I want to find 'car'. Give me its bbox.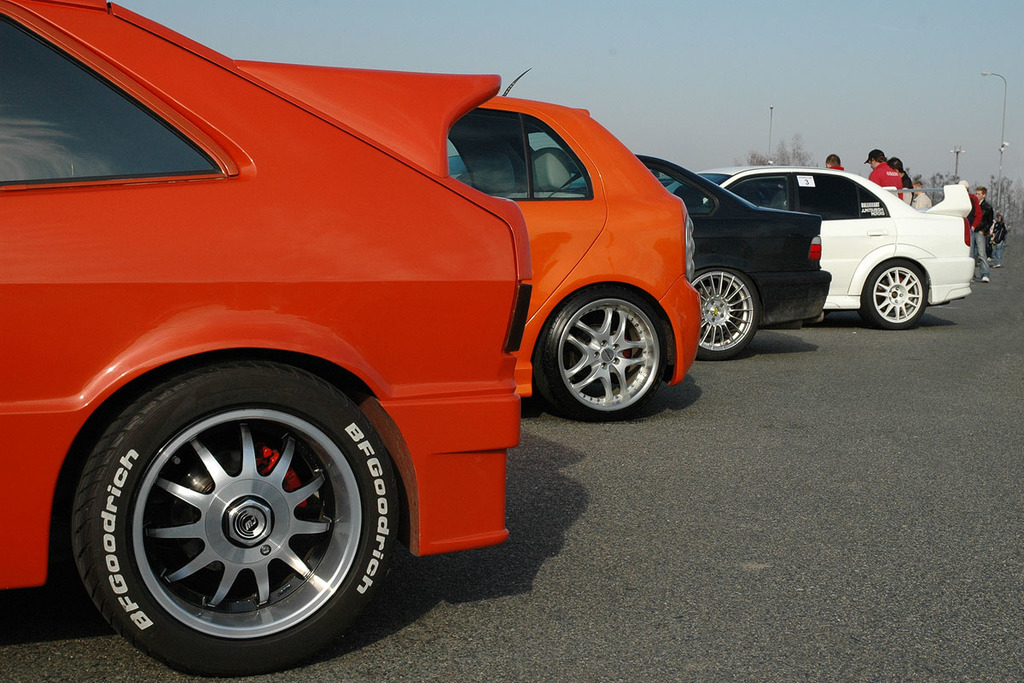
[614,137,828,360].
